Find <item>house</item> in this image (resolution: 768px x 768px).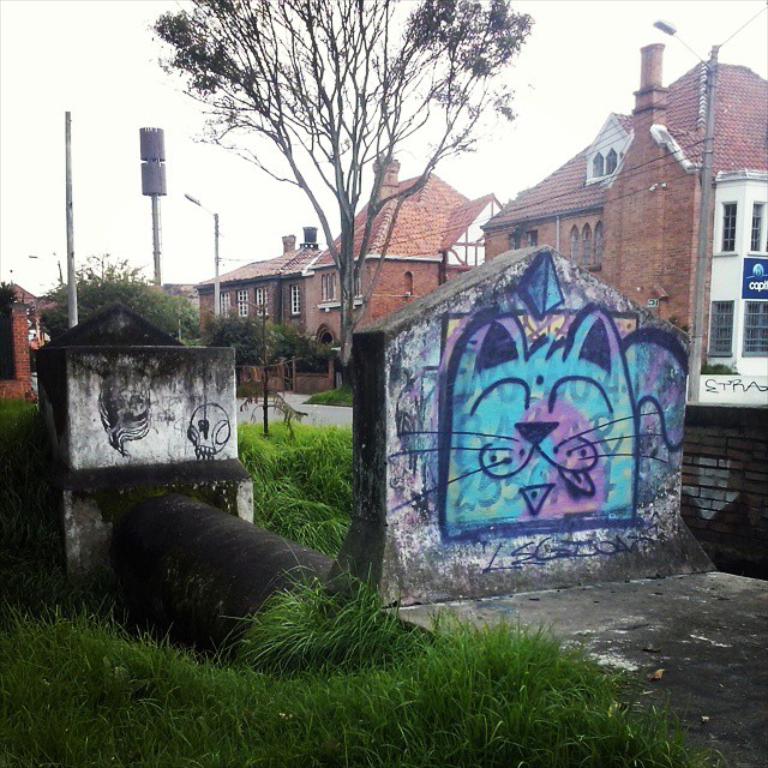
[192, 150, 514, 398].
